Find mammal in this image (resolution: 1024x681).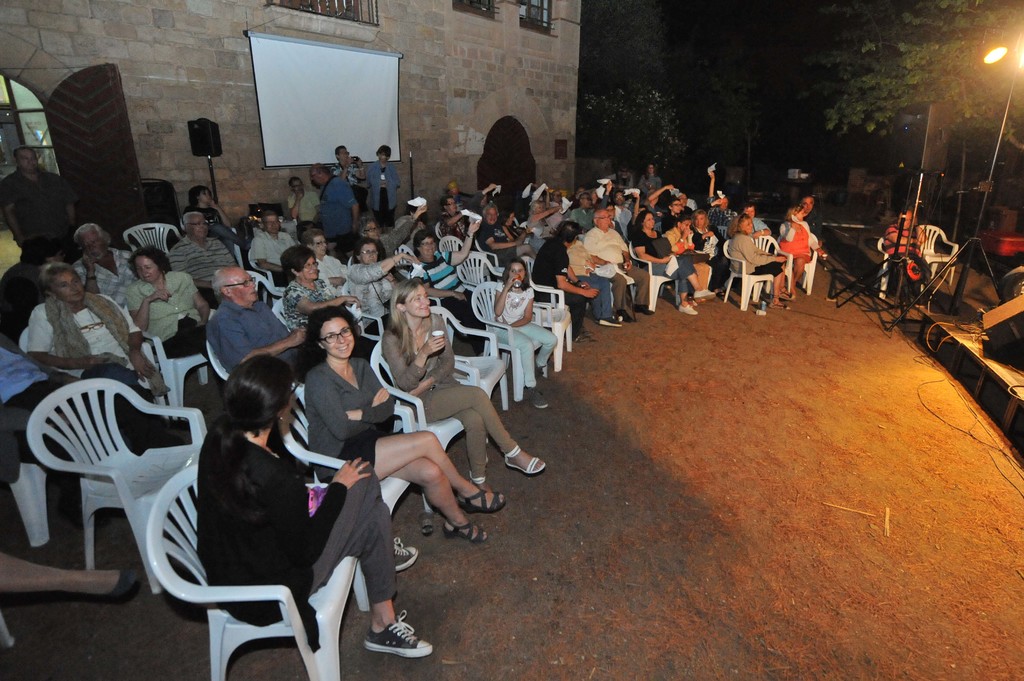
332,144,364,192.
